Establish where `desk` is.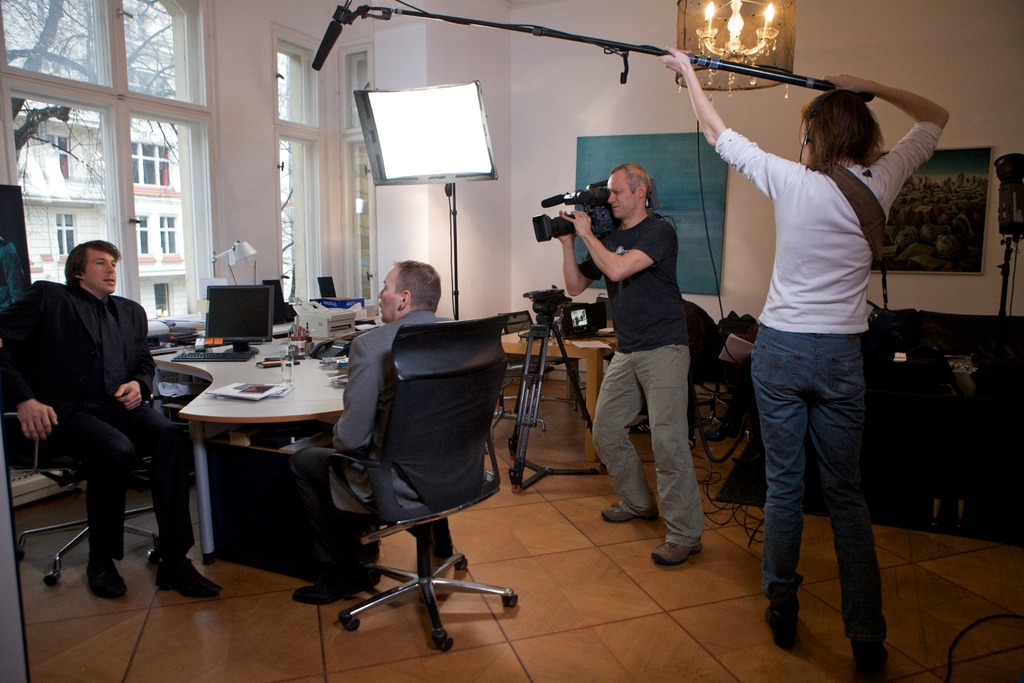
Established at (x1=500, y1=318, x2=618, y2=461).
